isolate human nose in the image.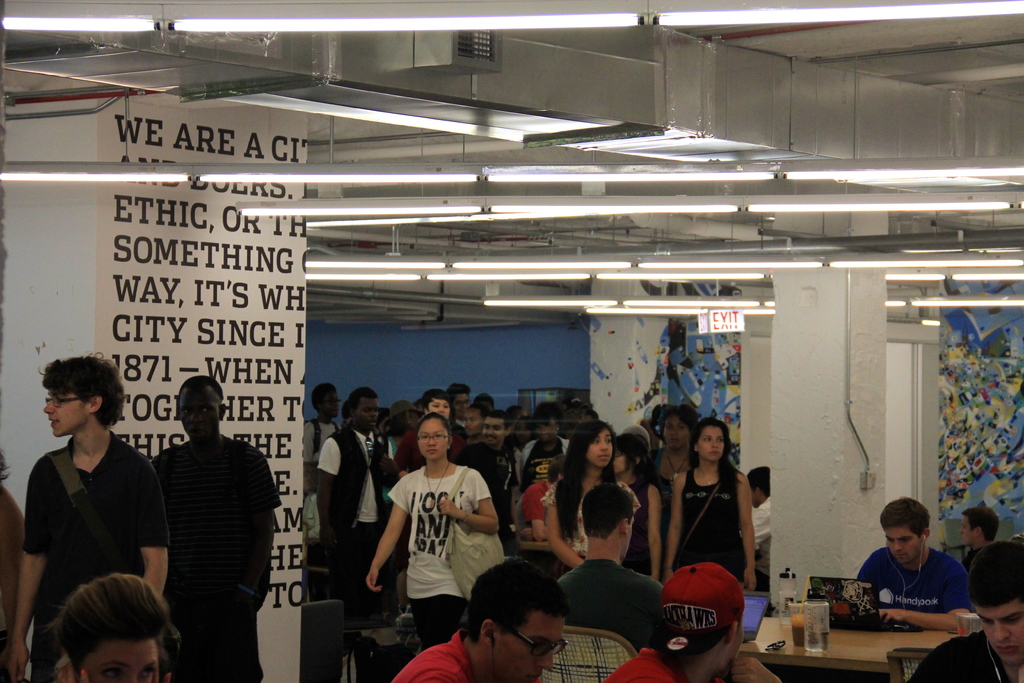
Isolated region: bbox(540, 648, 553, 672).
